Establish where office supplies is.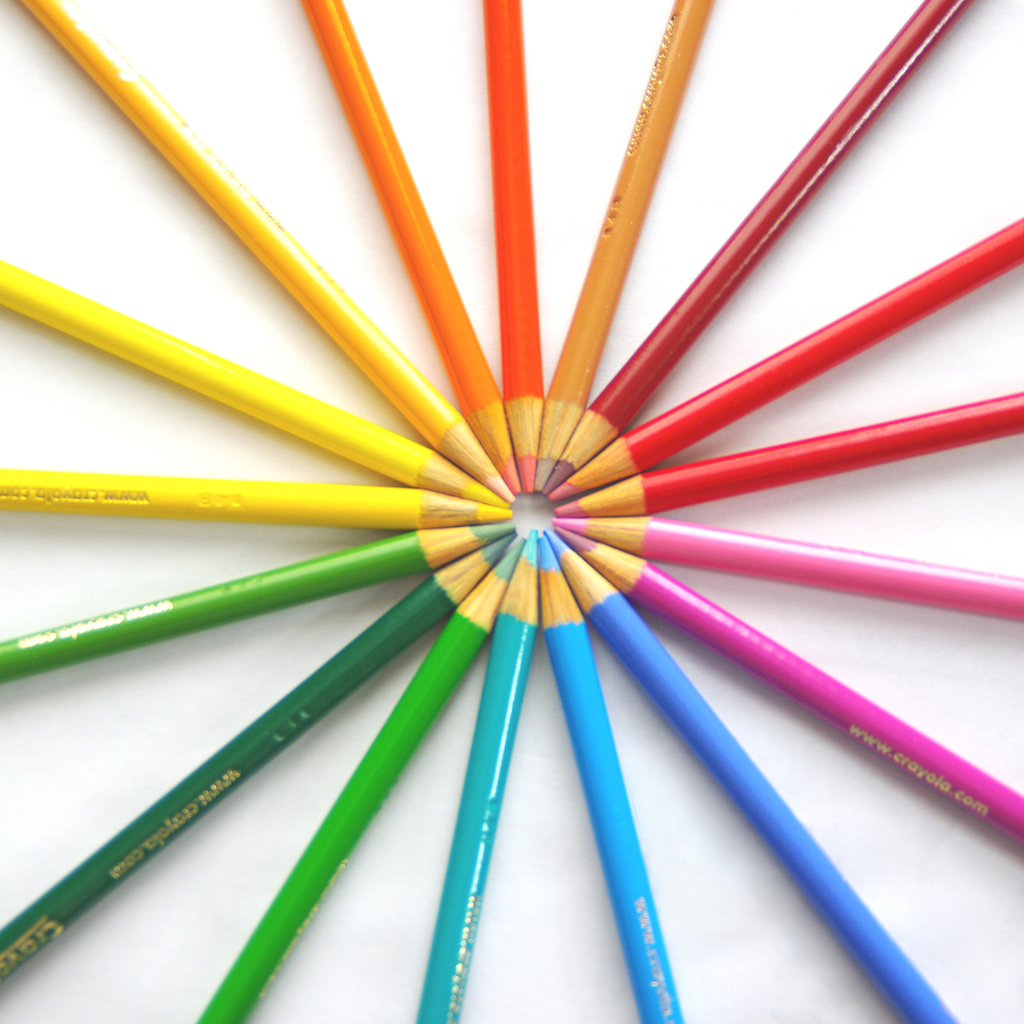
Established at box=[550, 214, 1023, 495].
